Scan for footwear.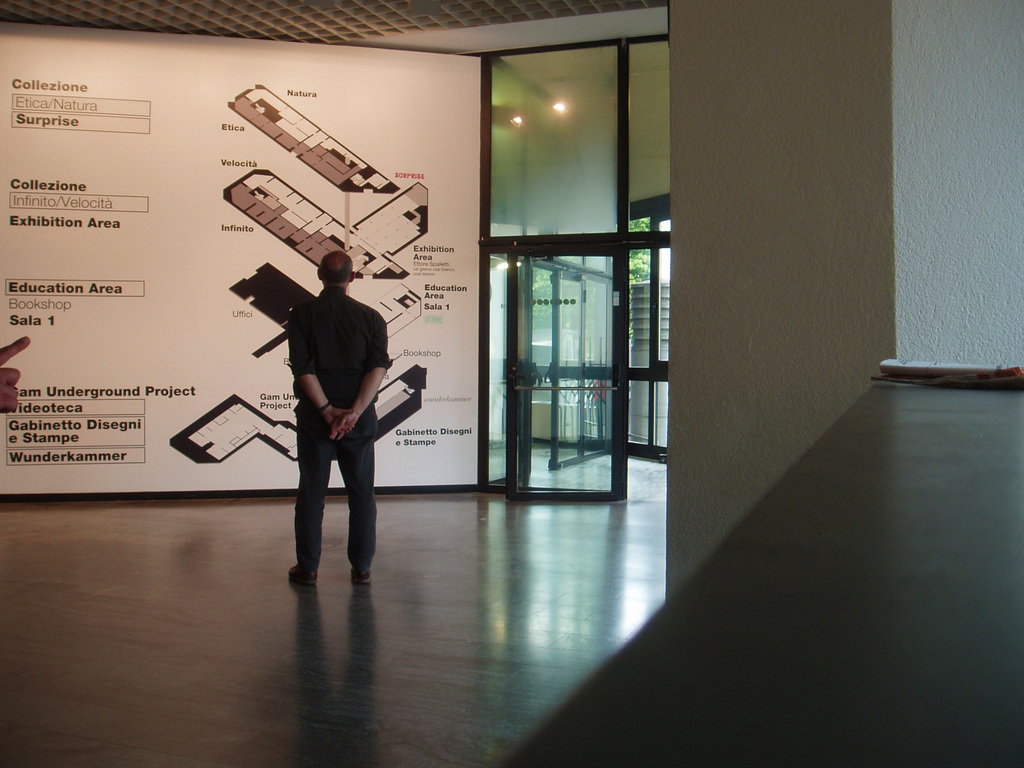
Scan result: 350:565:371:582.
